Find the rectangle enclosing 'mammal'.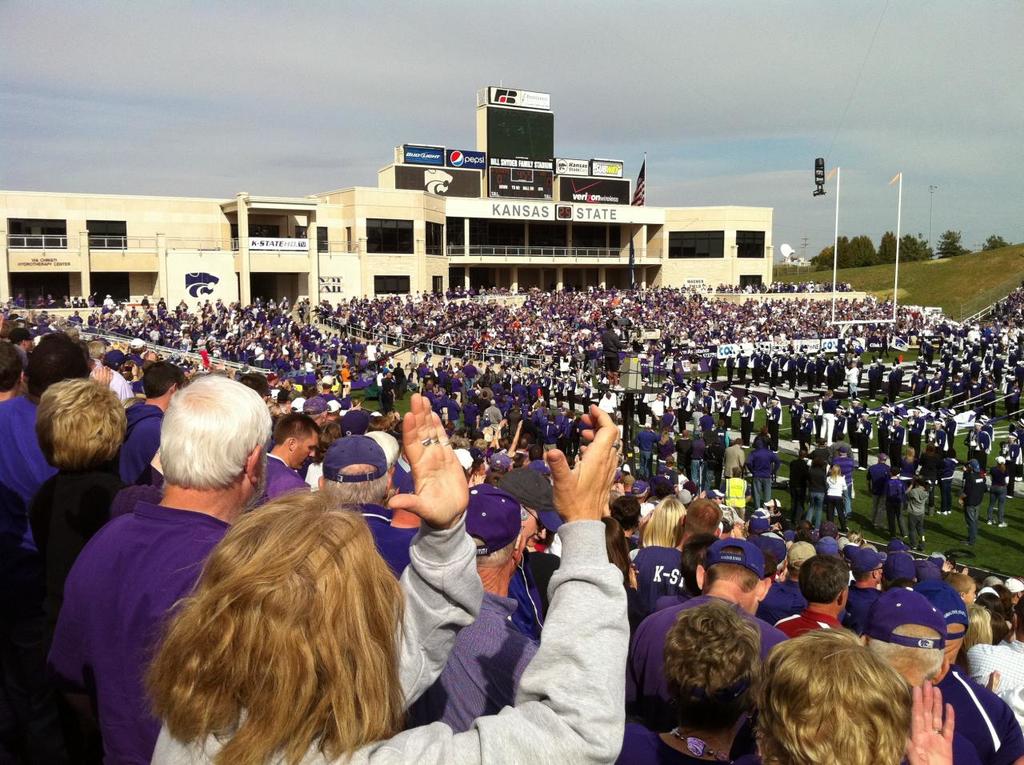
<bbox>128, 459, 418, 764</bbox>.
